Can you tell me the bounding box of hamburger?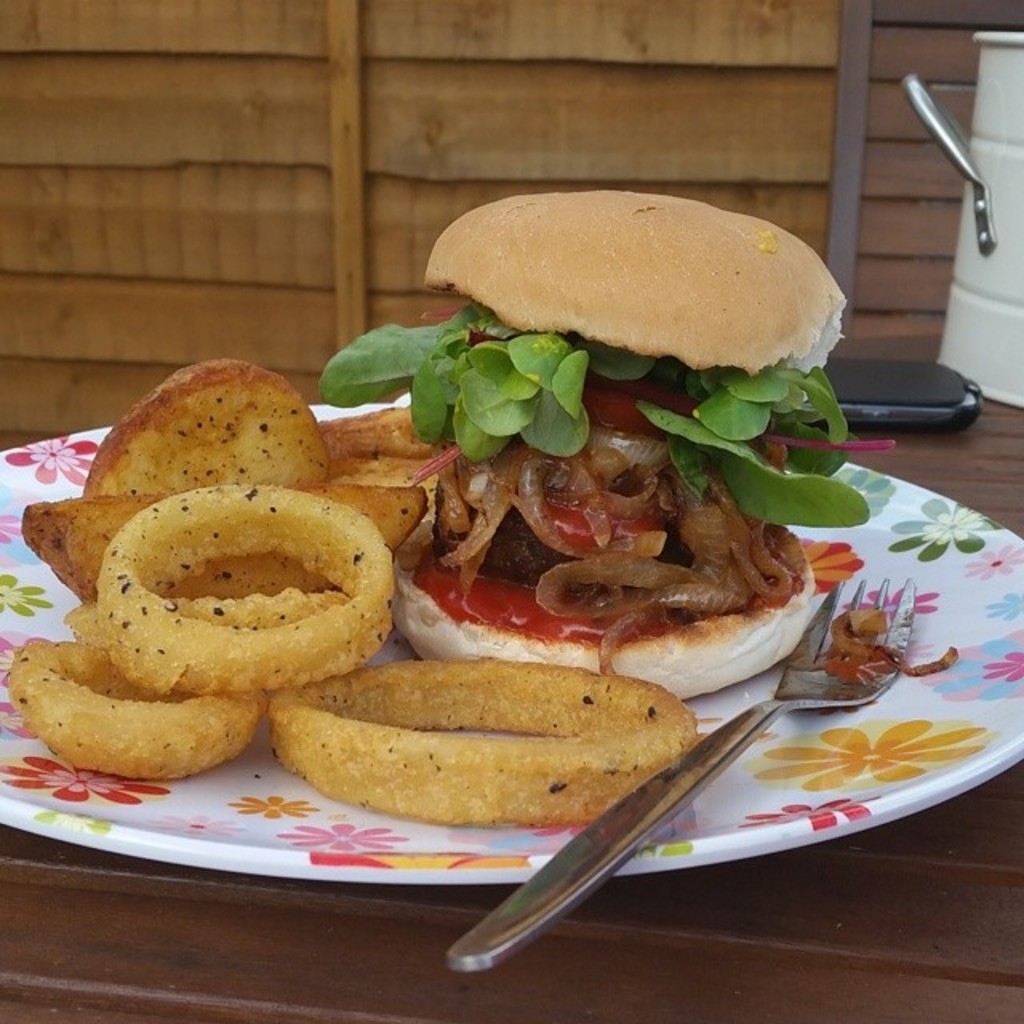
(312,192,899,704).
